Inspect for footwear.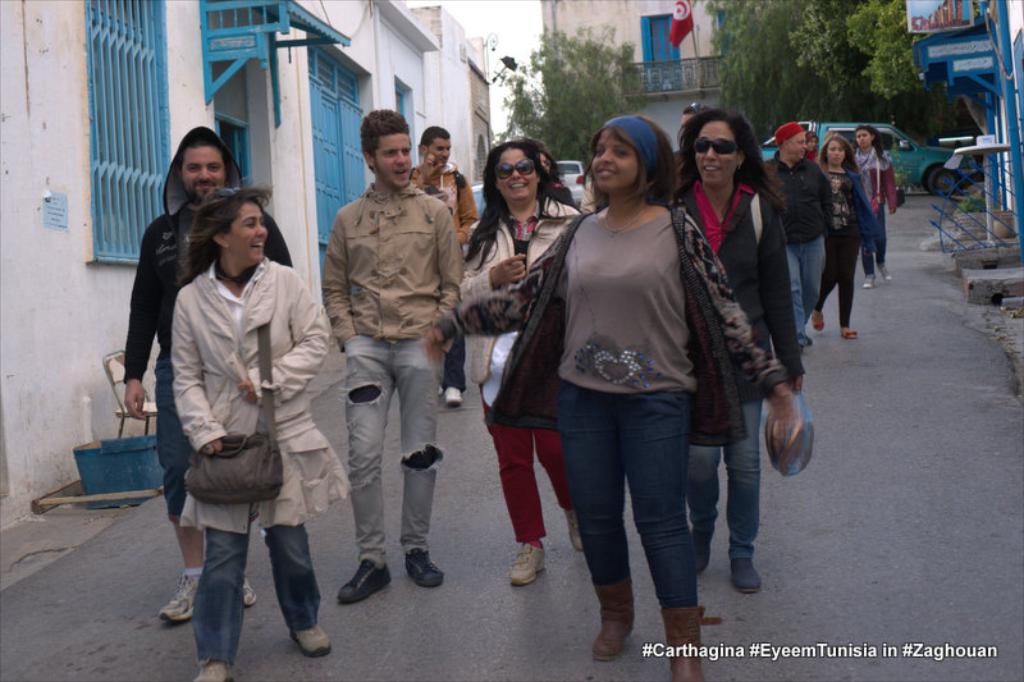
Inspection: left=192, top=653, right=241, bottom=681.
